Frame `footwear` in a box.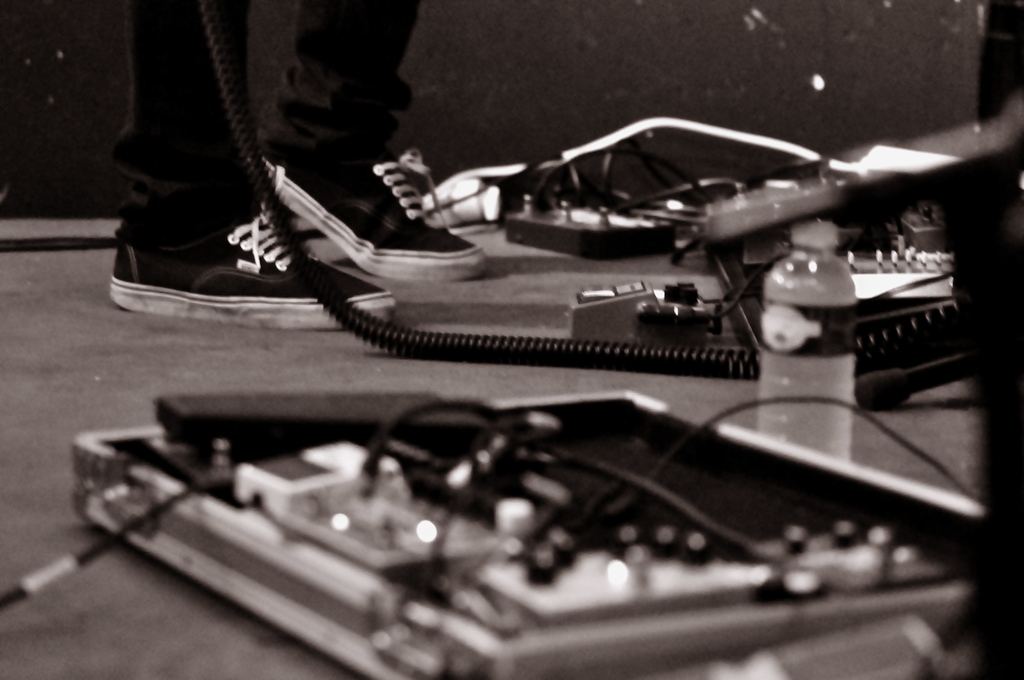
{"x1": 129, "y1": 192, "x2": 369, "y2": 304}.
